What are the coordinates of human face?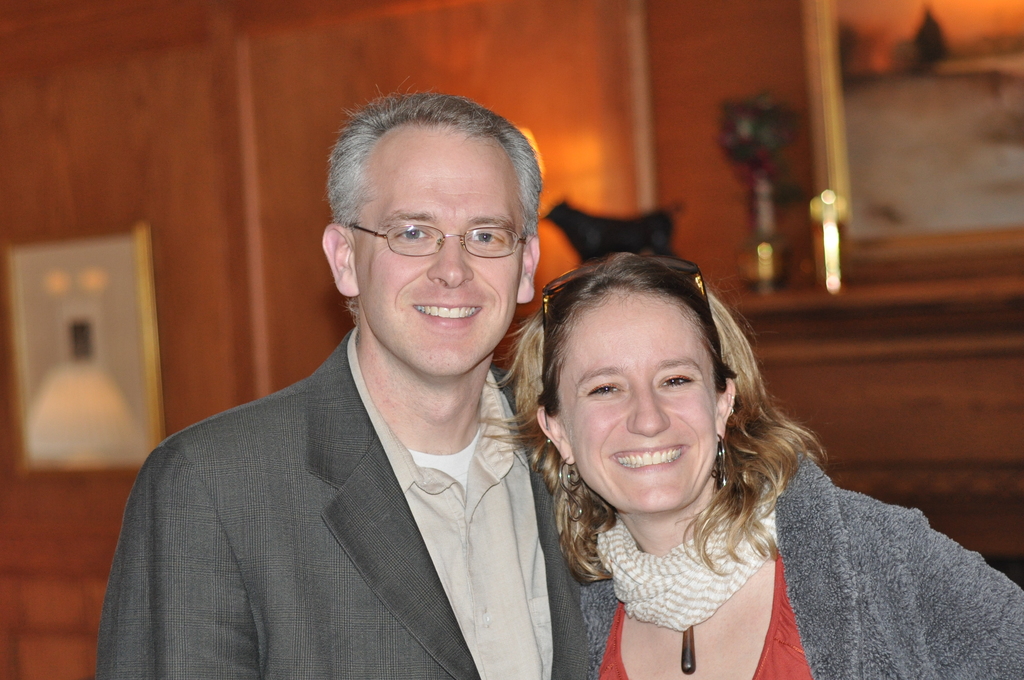
bbox=[558, 287, 725, 506].
